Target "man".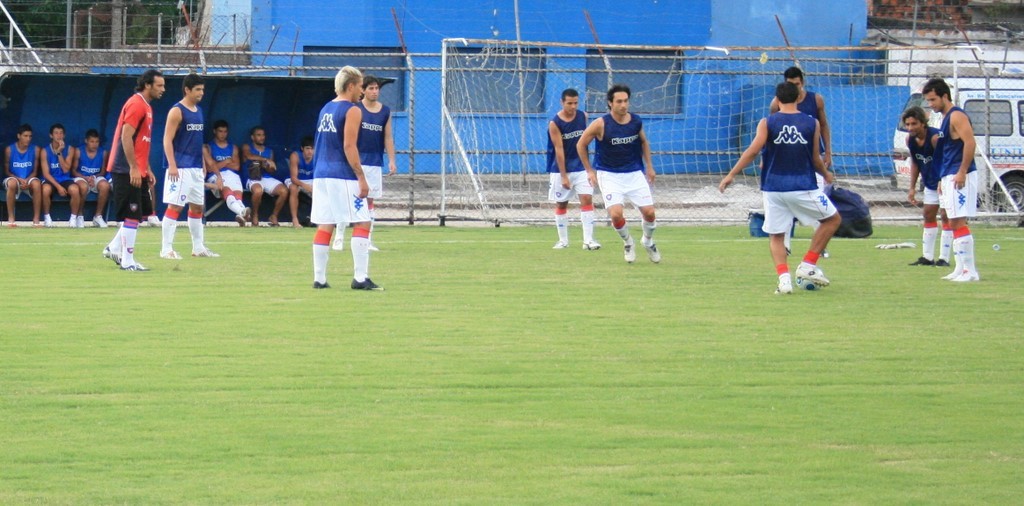
Target region: region(716, 80, 845, 294).
